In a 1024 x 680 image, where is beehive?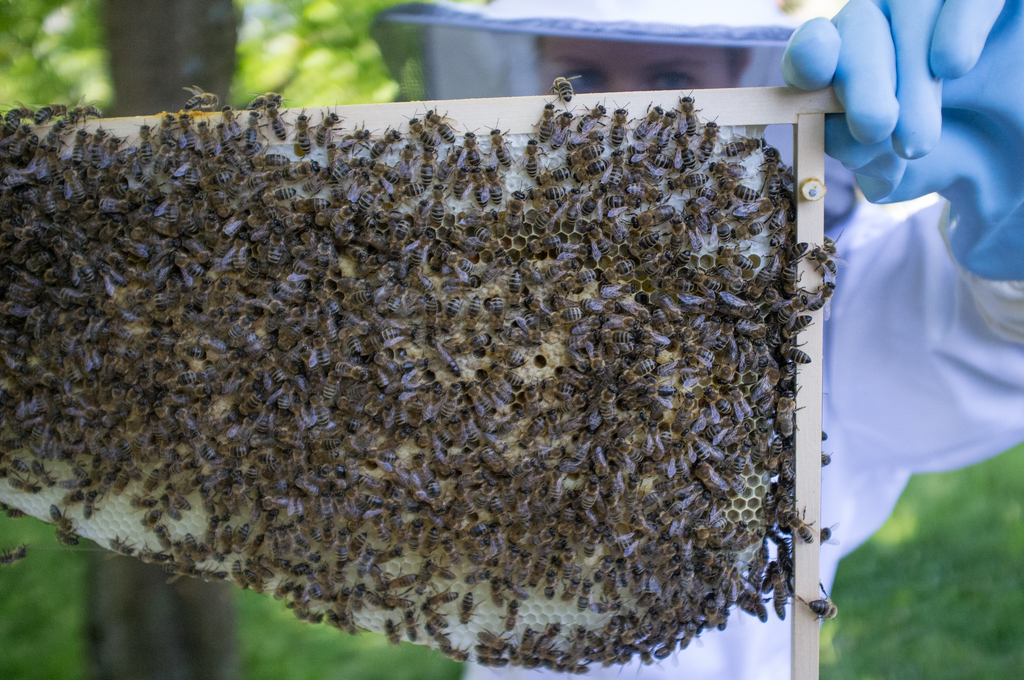
rect(0, 85, 846, 679).
